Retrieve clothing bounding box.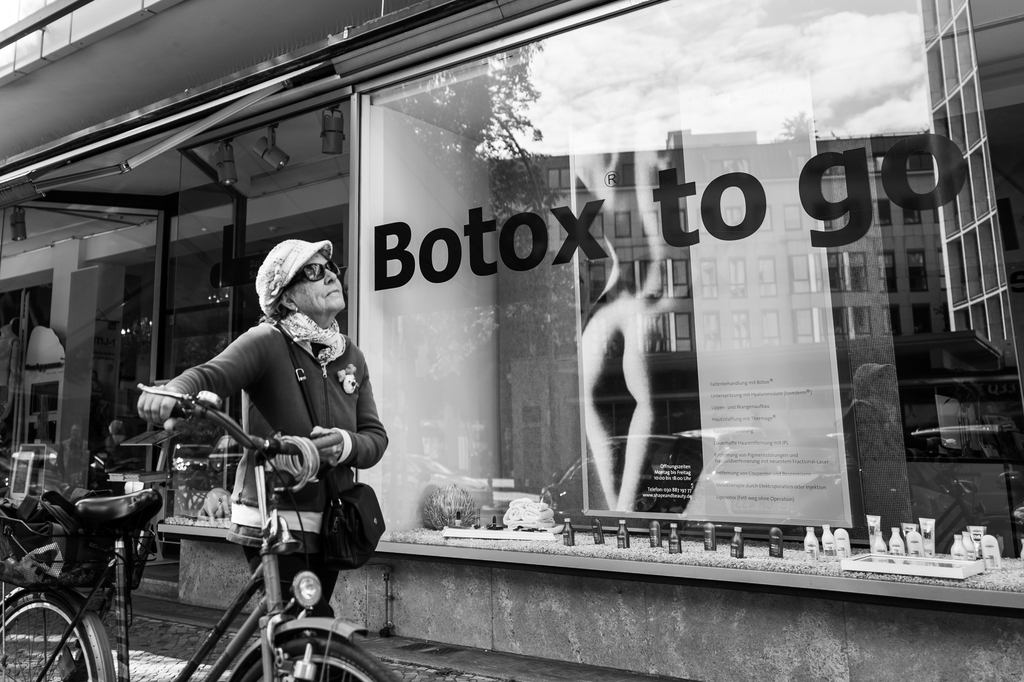
Bounding box: [153,270,349,531].
